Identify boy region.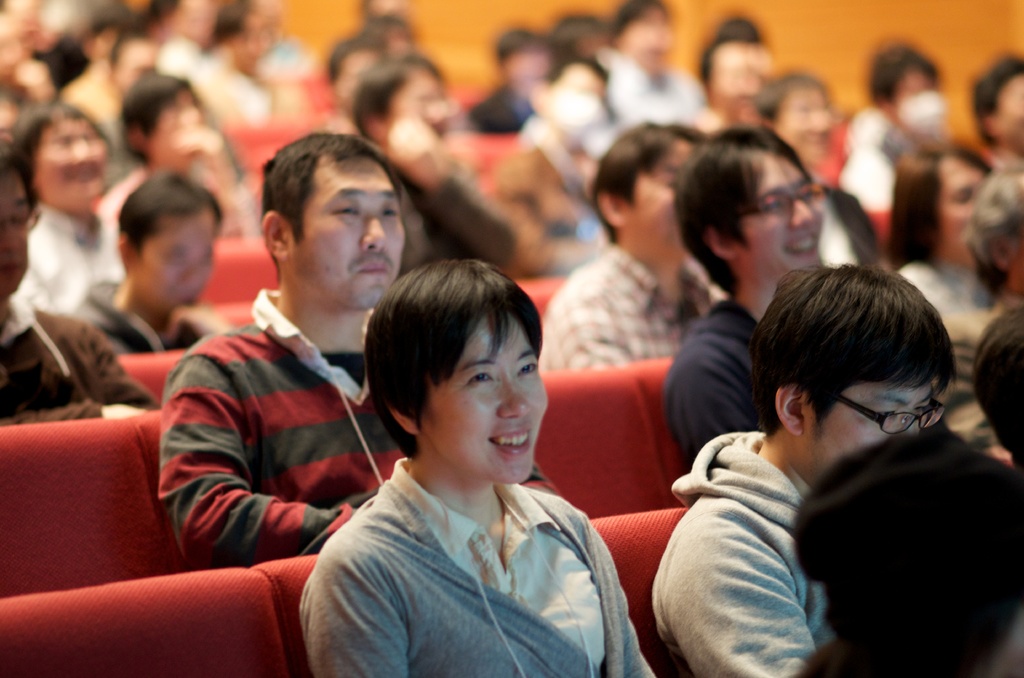
Region: bbox(541, 118, 700, 375).
